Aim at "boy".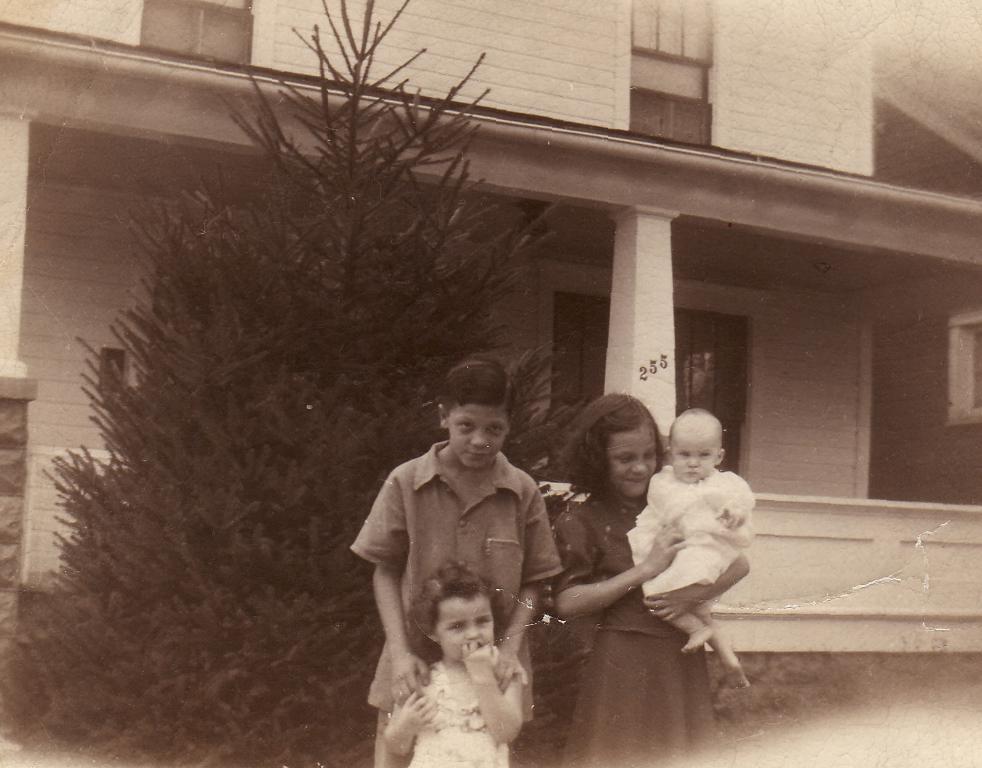
Aimed at select_region(344, 382, 564, 759).
